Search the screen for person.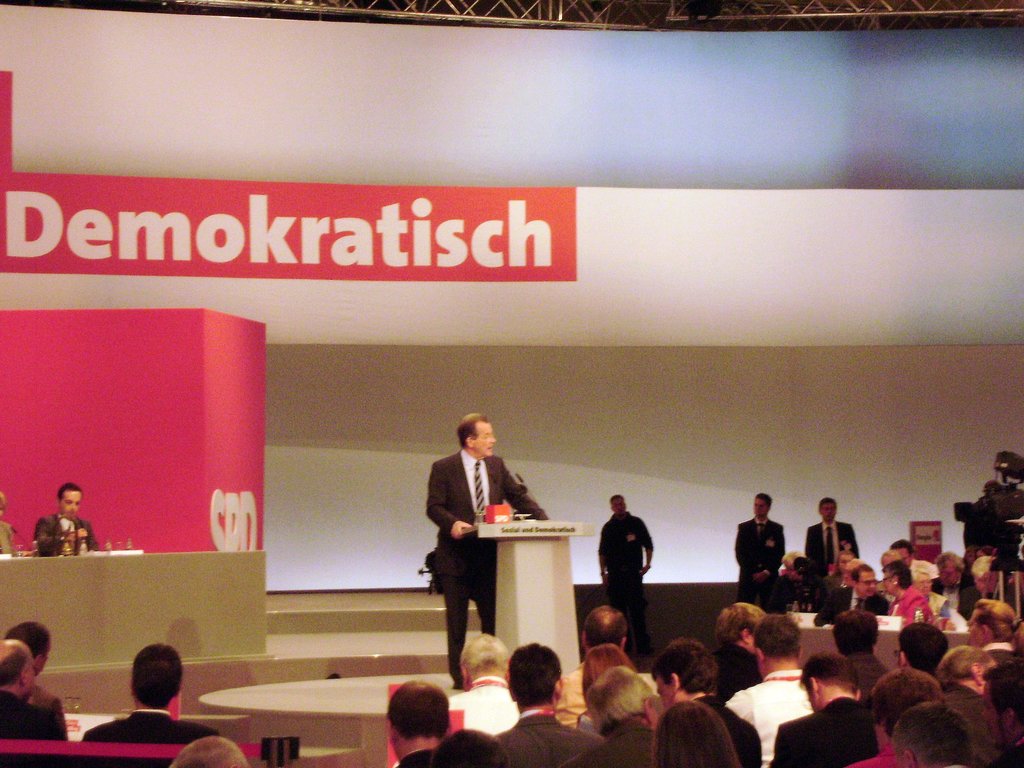
Found at pyautogui.locateOnScreen(598, 490, 656, 648).
